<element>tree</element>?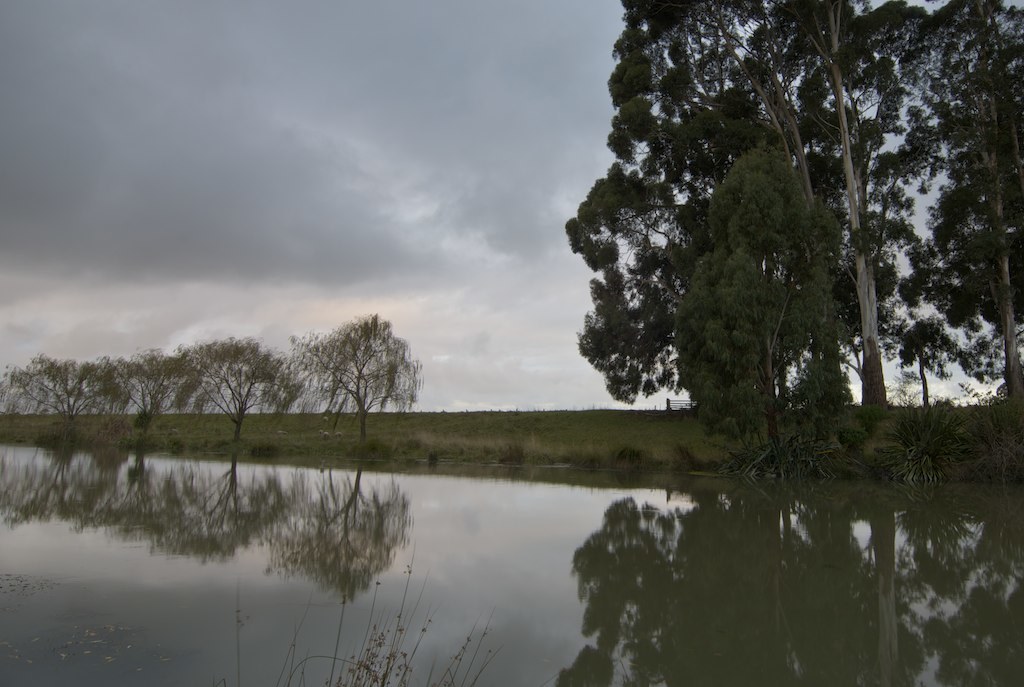
172:335:307:441
